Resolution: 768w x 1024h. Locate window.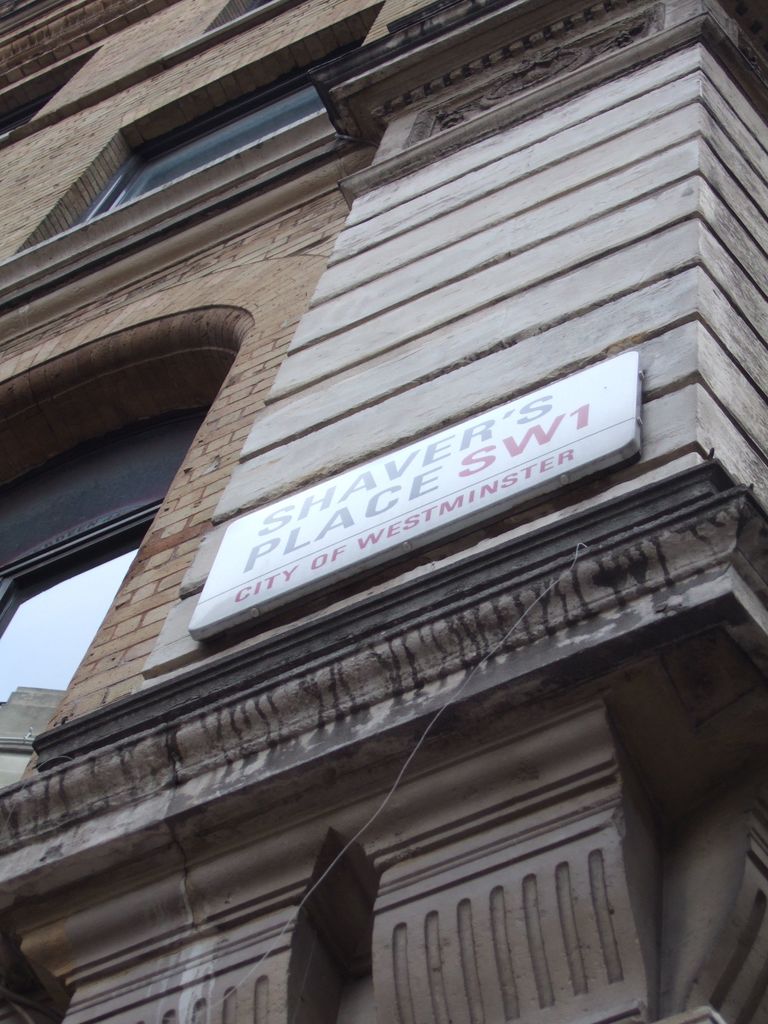
region(0, 310, 175, 794).
